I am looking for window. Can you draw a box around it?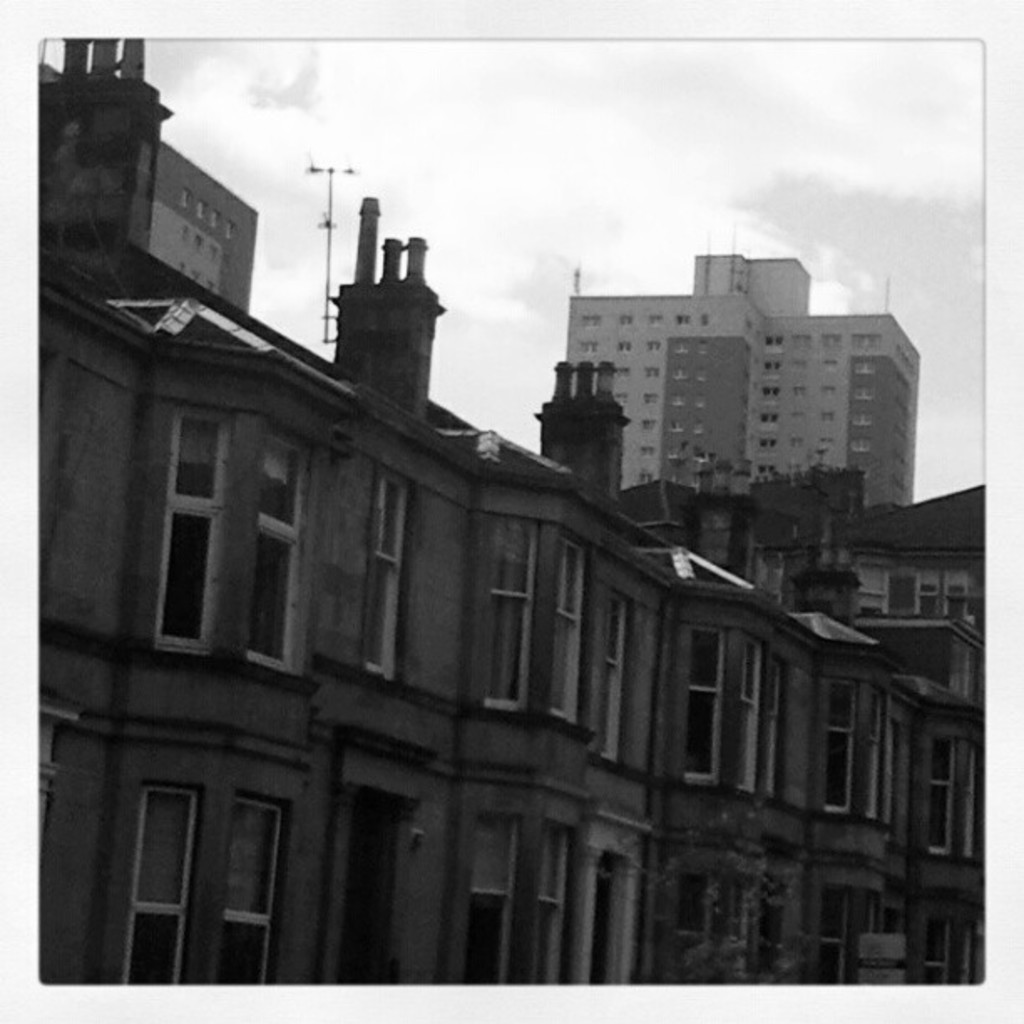
Sure, the bounding box is locate(765, 336, 781, 353).
